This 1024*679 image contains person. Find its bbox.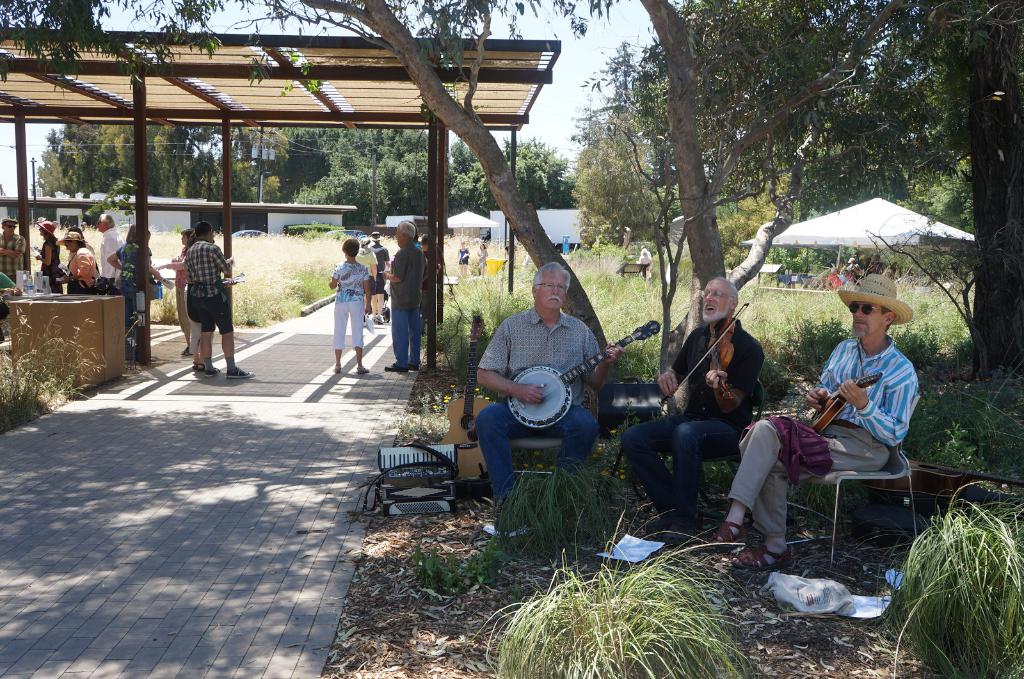
<region>0, 219, 30, 287</region>.
